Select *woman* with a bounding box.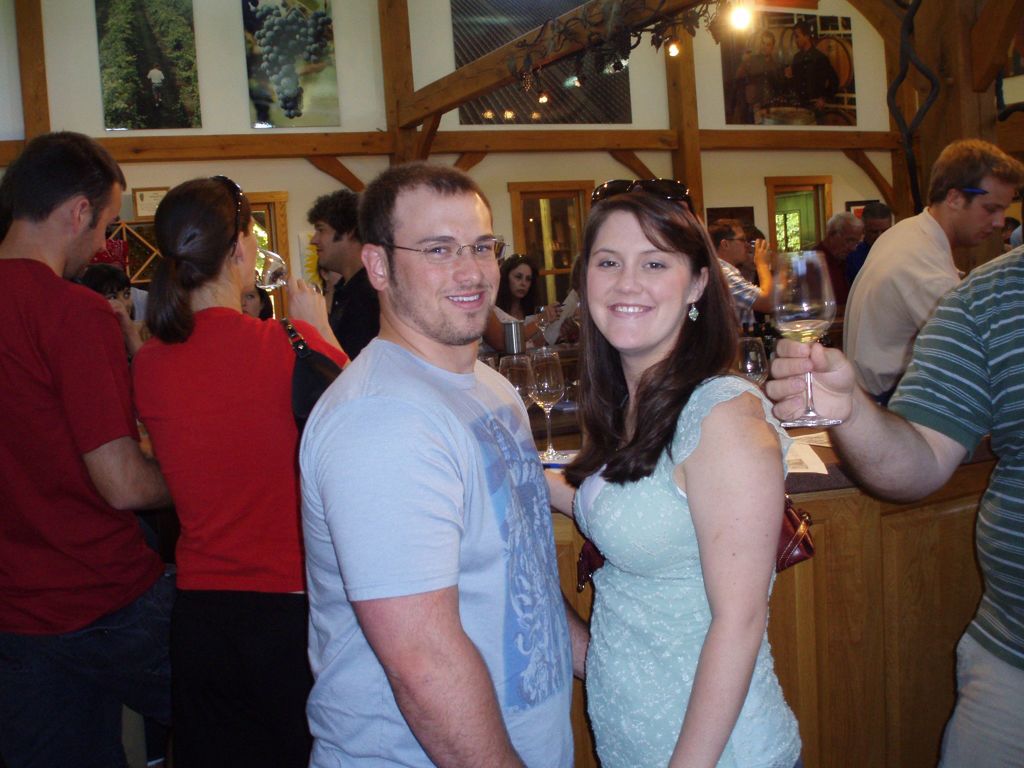
136/176/355/767.
